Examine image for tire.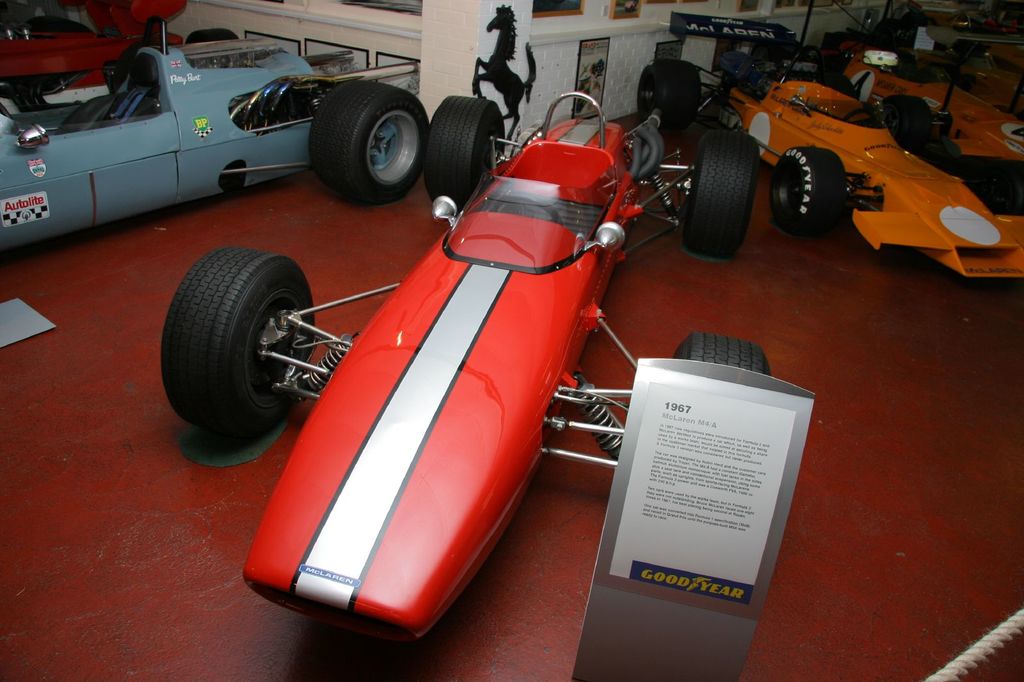
Examination result: region(881, 96, 933, 121).
